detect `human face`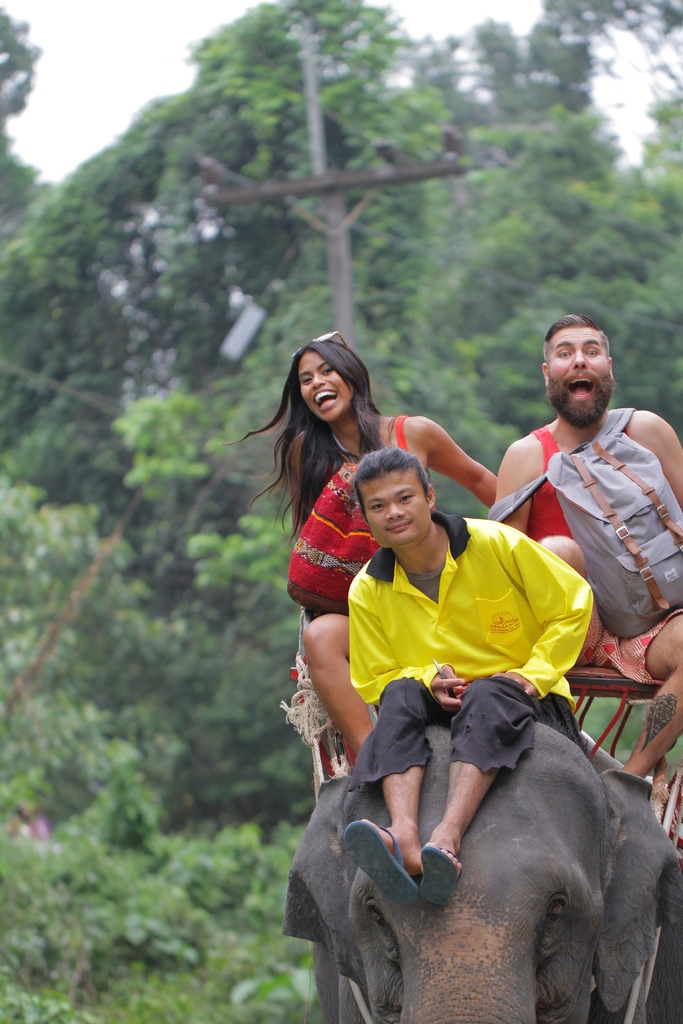
locate(299, 353, 354, 419)
